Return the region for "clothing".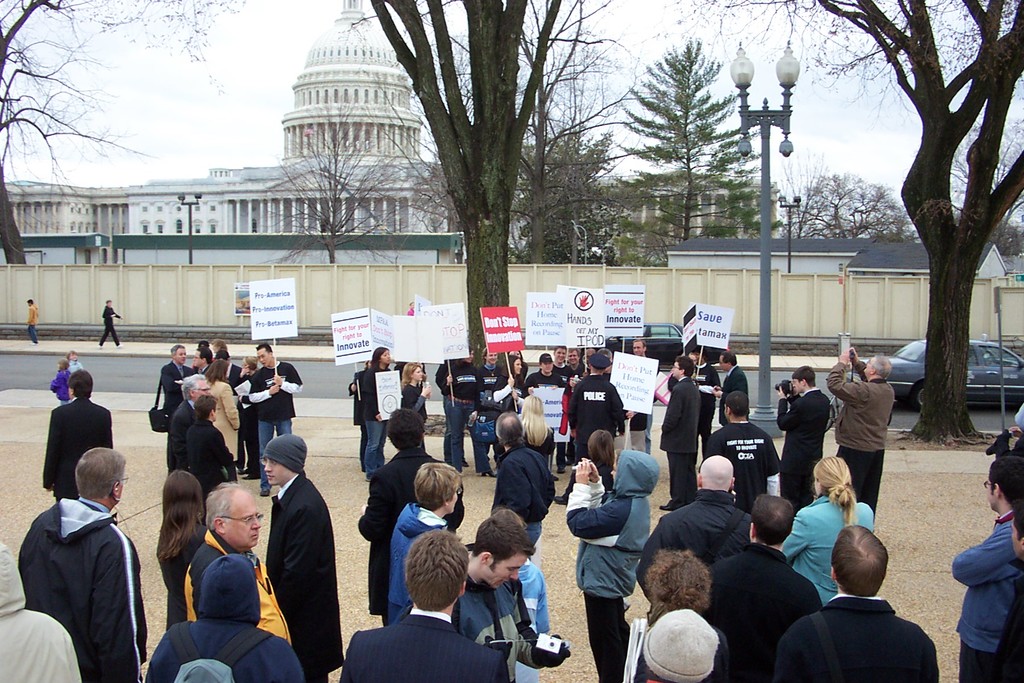
<box>700,418,779,506</box>.
